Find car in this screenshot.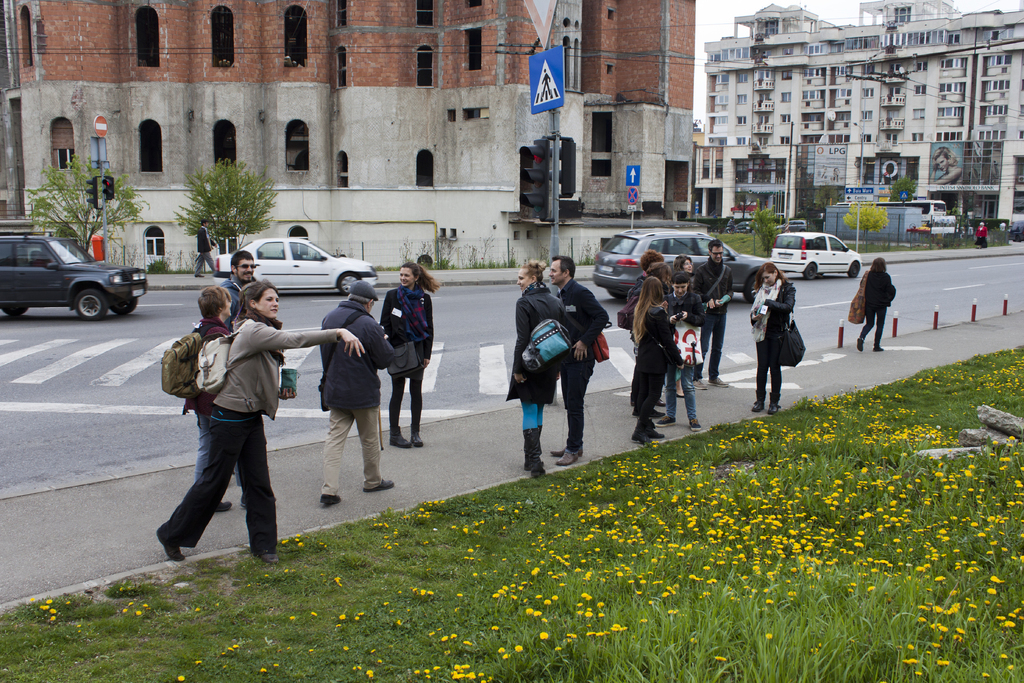
The bounding box for car is bbox(586, 229, 771, 304).
